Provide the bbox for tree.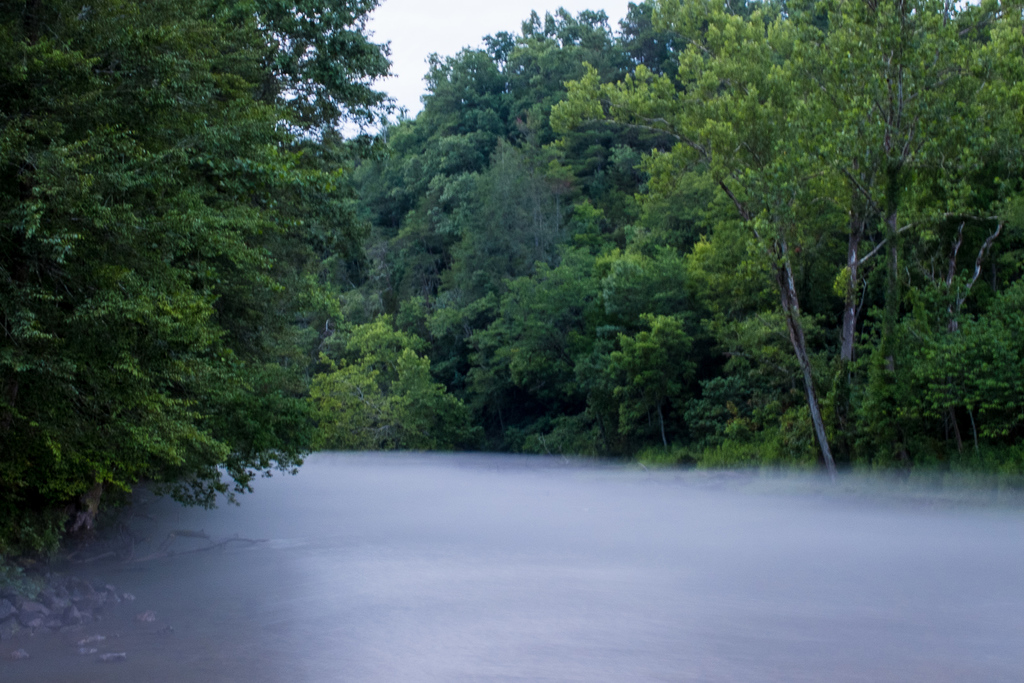
(left=712, top=40, right=1005, bottom=489).
